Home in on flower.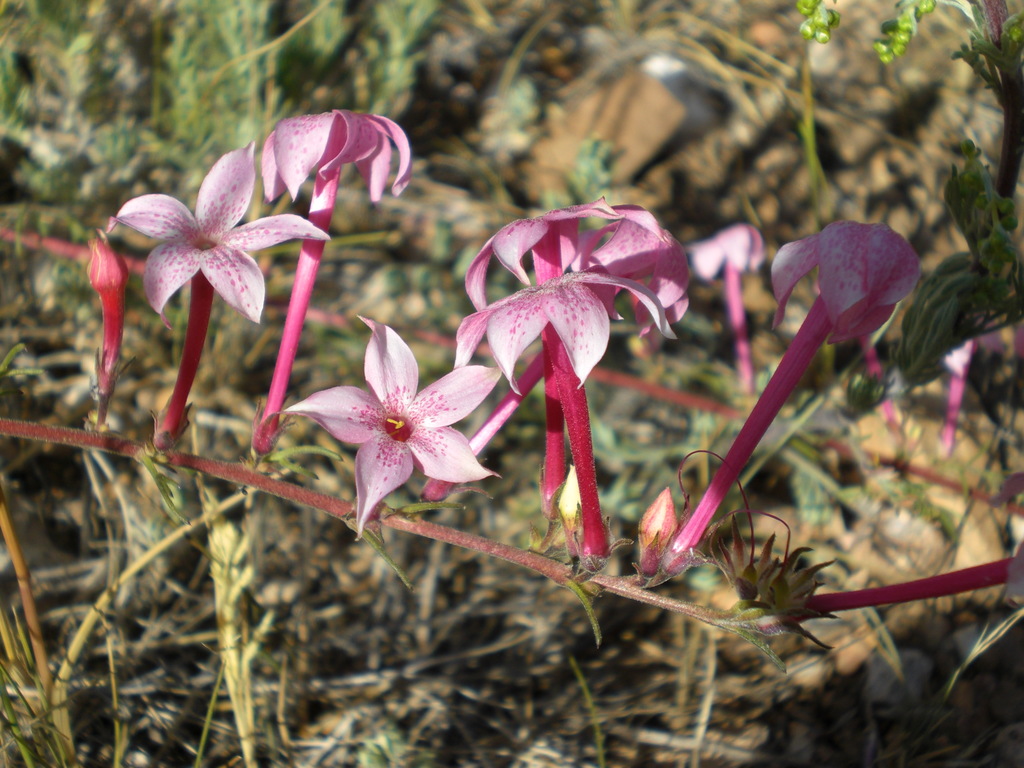
Homed in at (467, 193, 624, 512).
